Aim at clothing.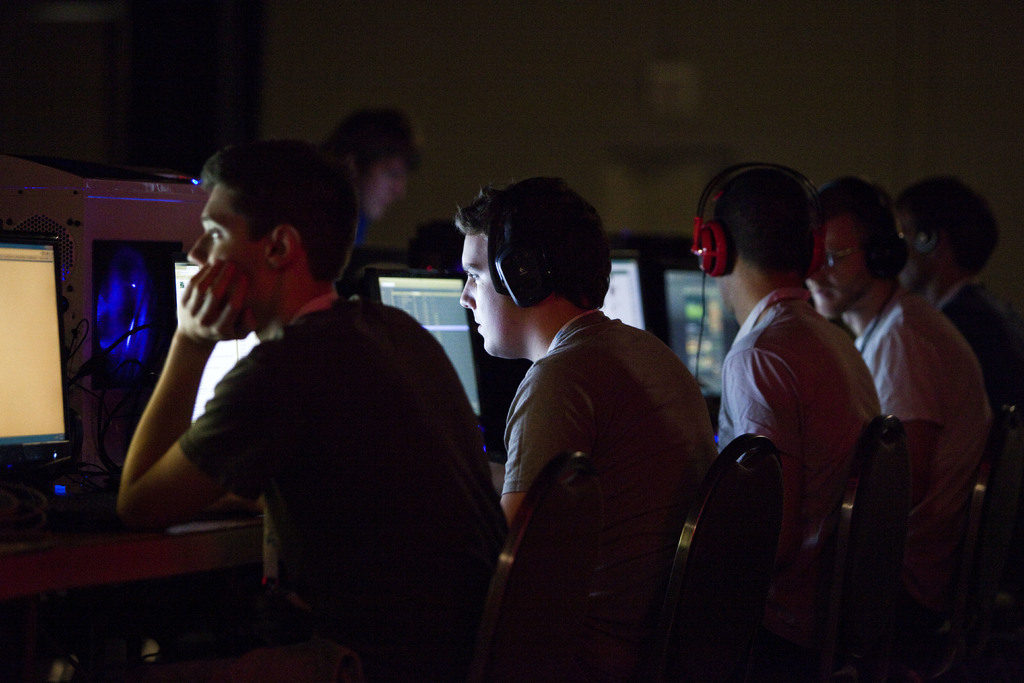
Aimed at Rect(938, 268, 1019, 435).
